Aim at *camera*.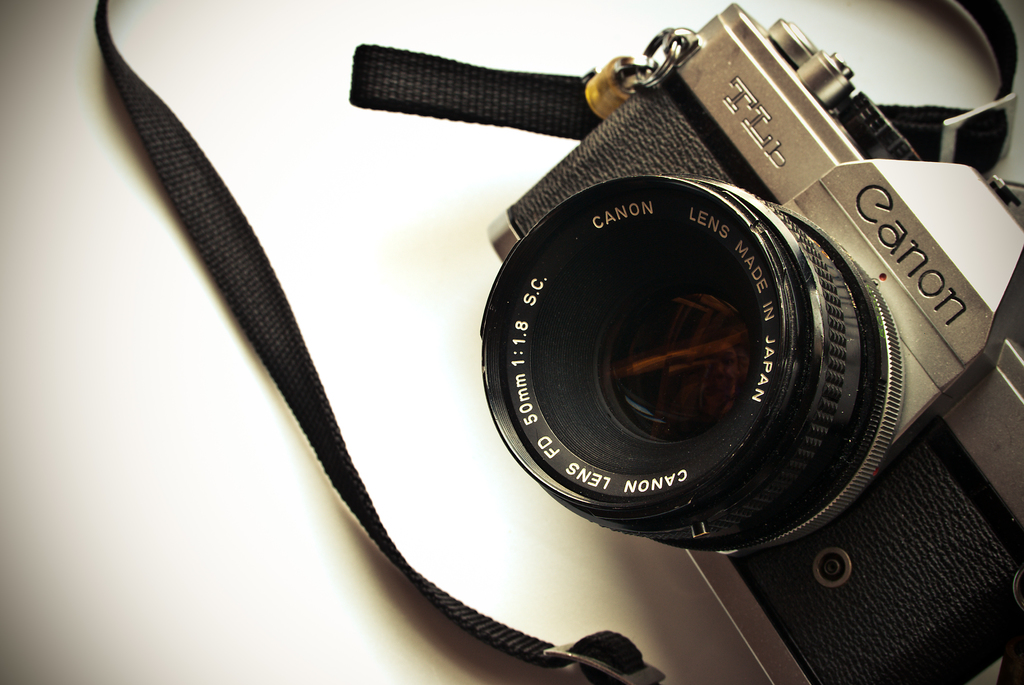
Aimed at rect(158, 6, 1023, 649).
